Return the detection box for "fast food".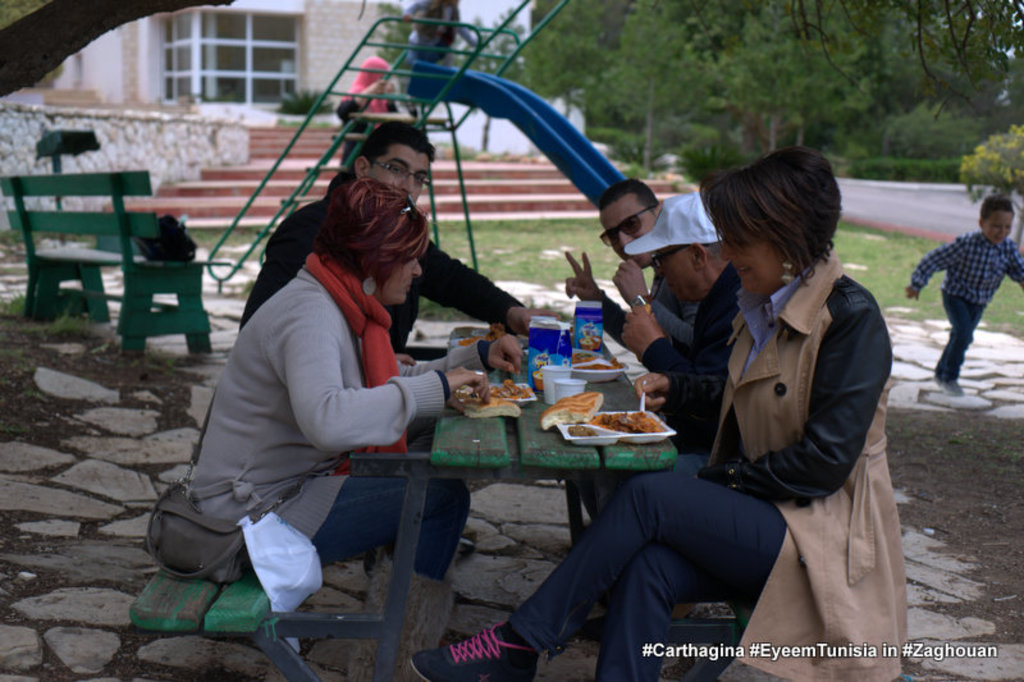
left=544, top=394, right=666, bottom=456.
